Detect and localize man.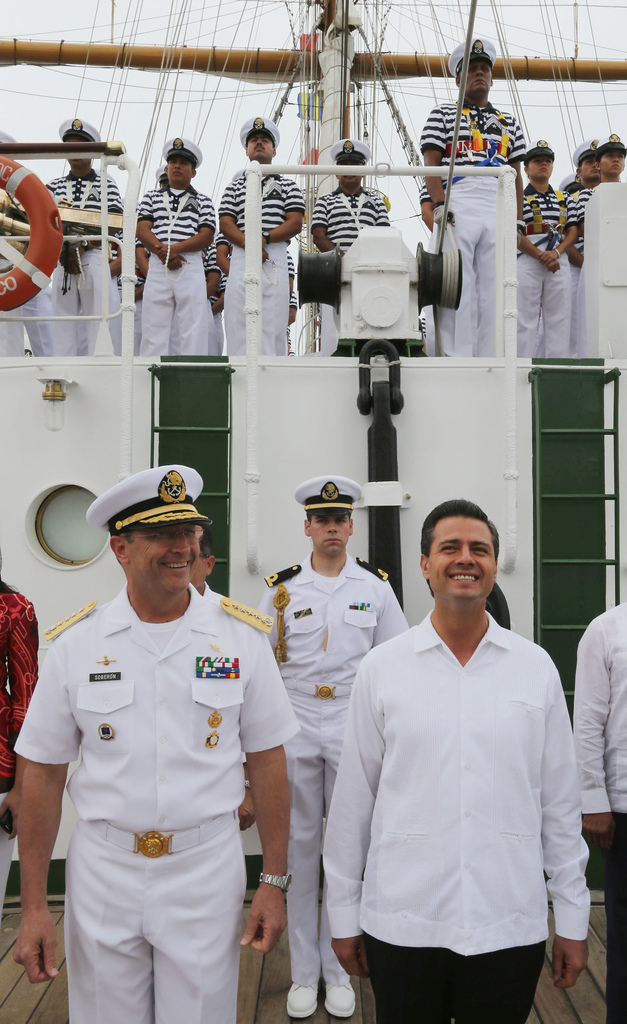
Localized at {"x1": 414, "y1": 36, "x2": 520, "y2": 344}.
